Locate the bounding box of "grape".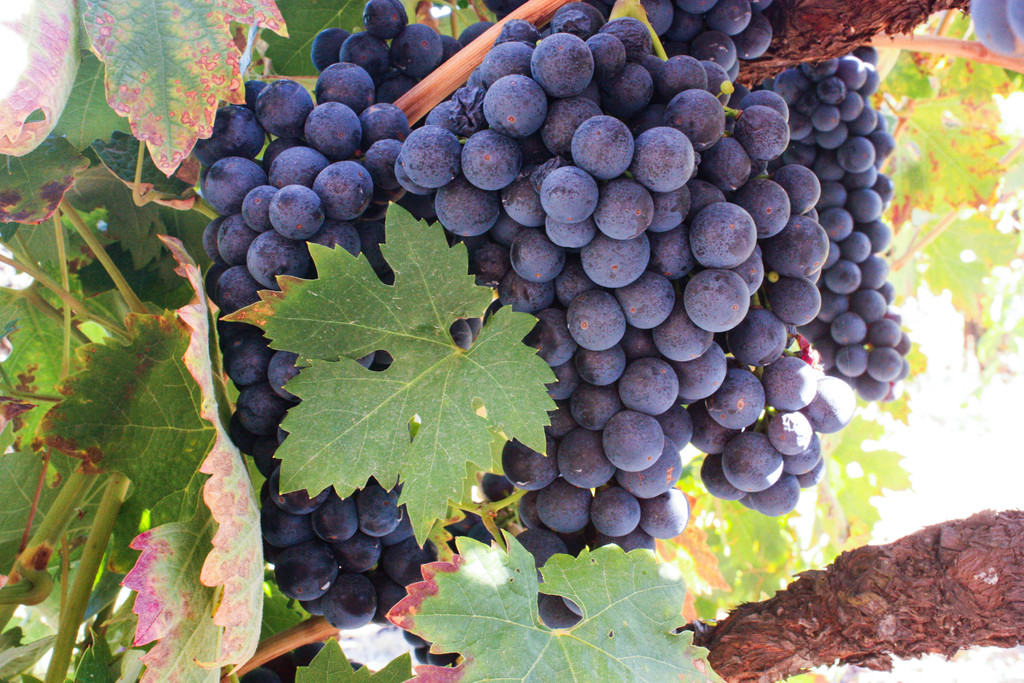
Bounding box: [x1=1009, y1=0, x2=1023, y2=40].
